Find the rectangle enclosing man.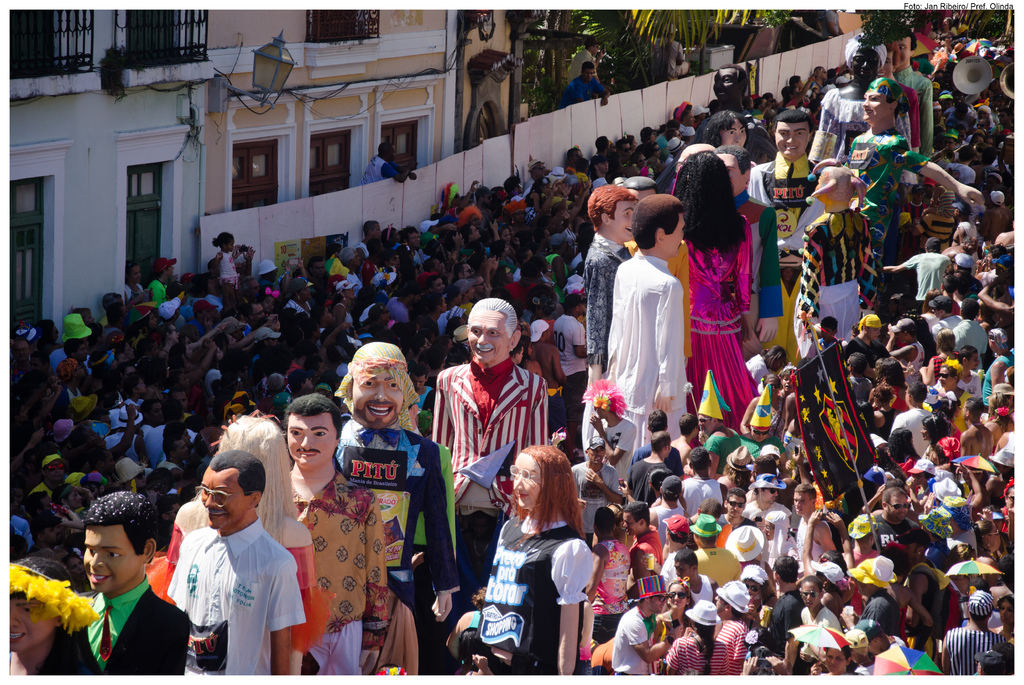
<region>159, 443, 296, 681</region>.
